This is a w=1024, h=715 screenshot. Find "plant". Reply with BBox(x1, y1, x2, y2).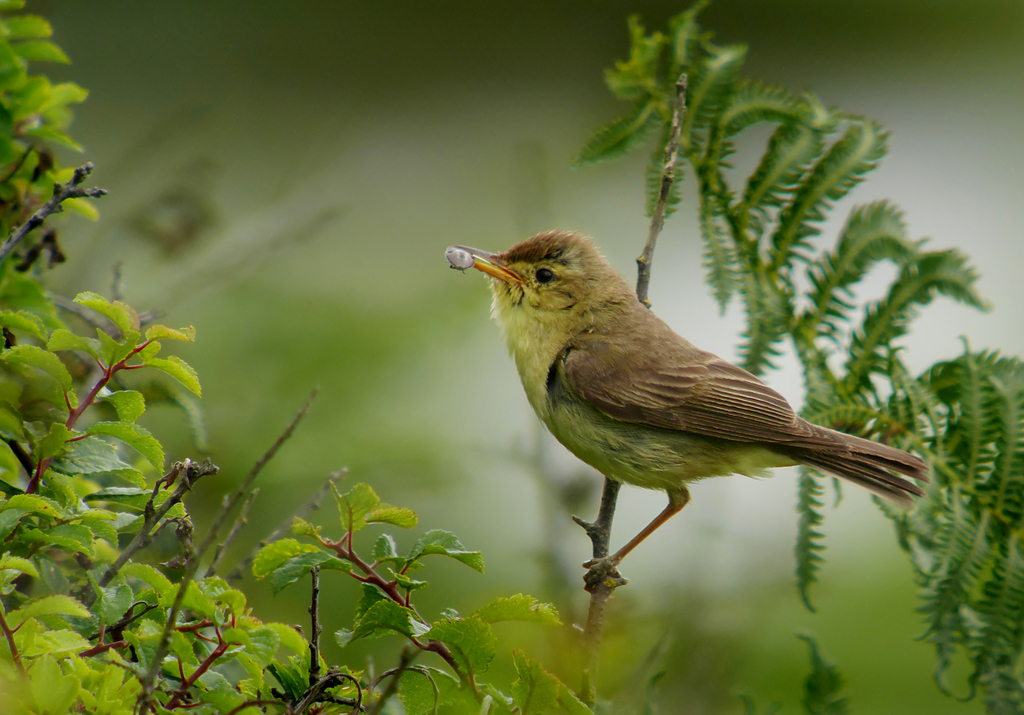
BBox(0, 0, 596, 714).
